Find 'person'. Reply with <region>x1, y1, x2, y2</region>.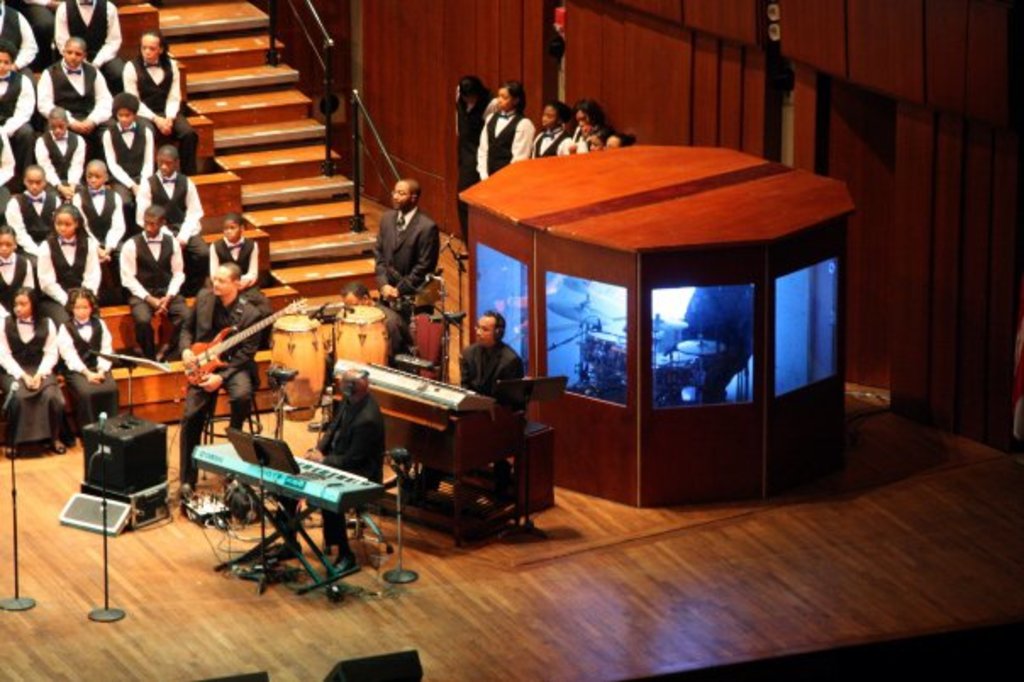
<region>309, 365, 390, 577</region>.
